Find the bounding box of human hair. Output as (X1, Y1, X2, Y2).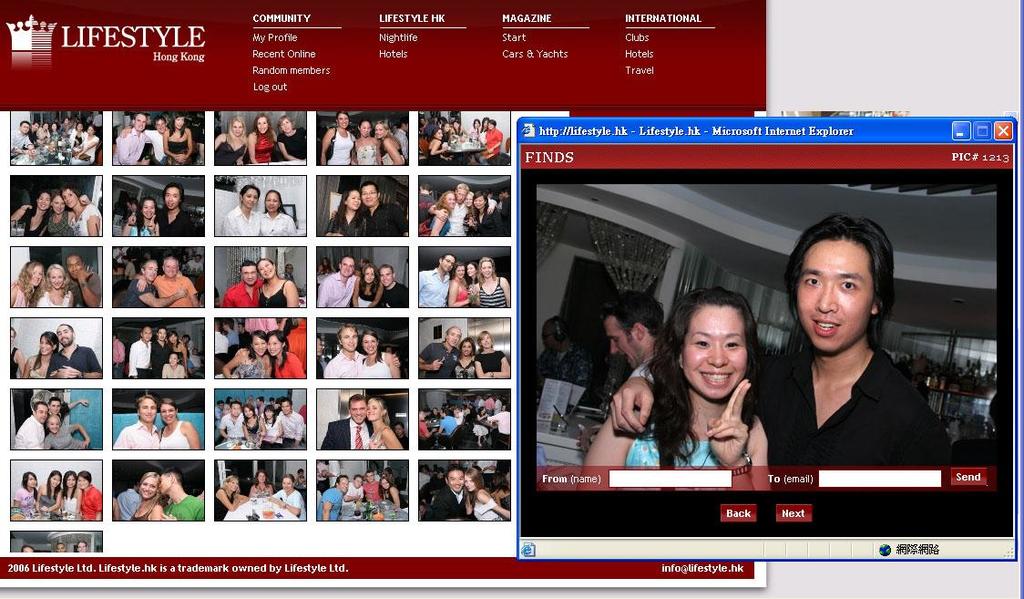
(56, 325, 70, 342).
